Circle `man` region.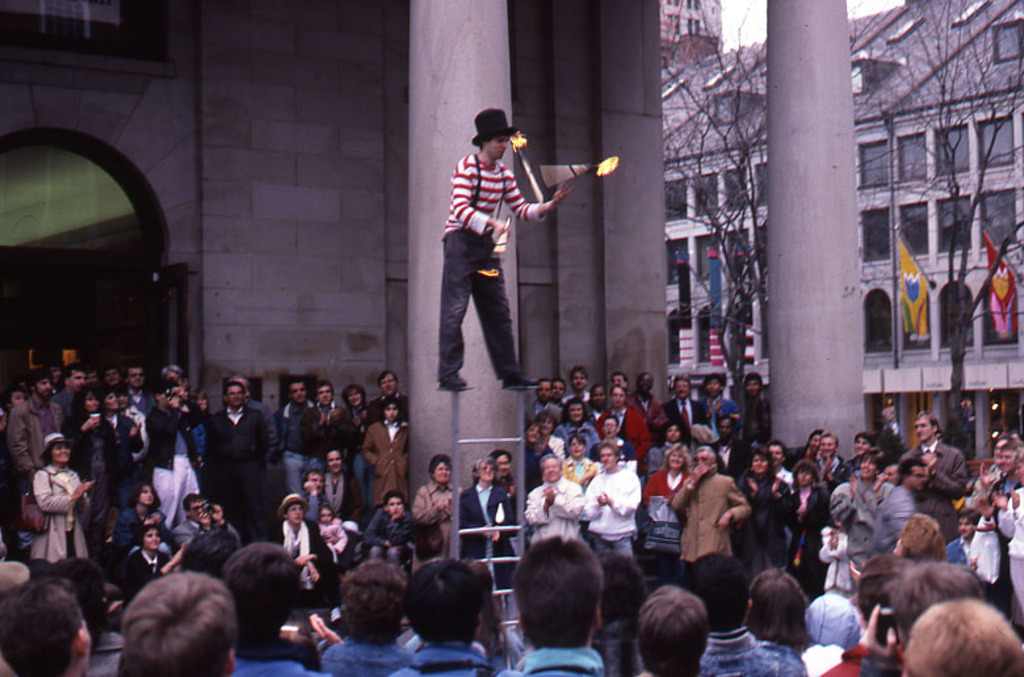
Region: {"x1": 307, "y1": 382, "x2": 358, "y2": 476}.
